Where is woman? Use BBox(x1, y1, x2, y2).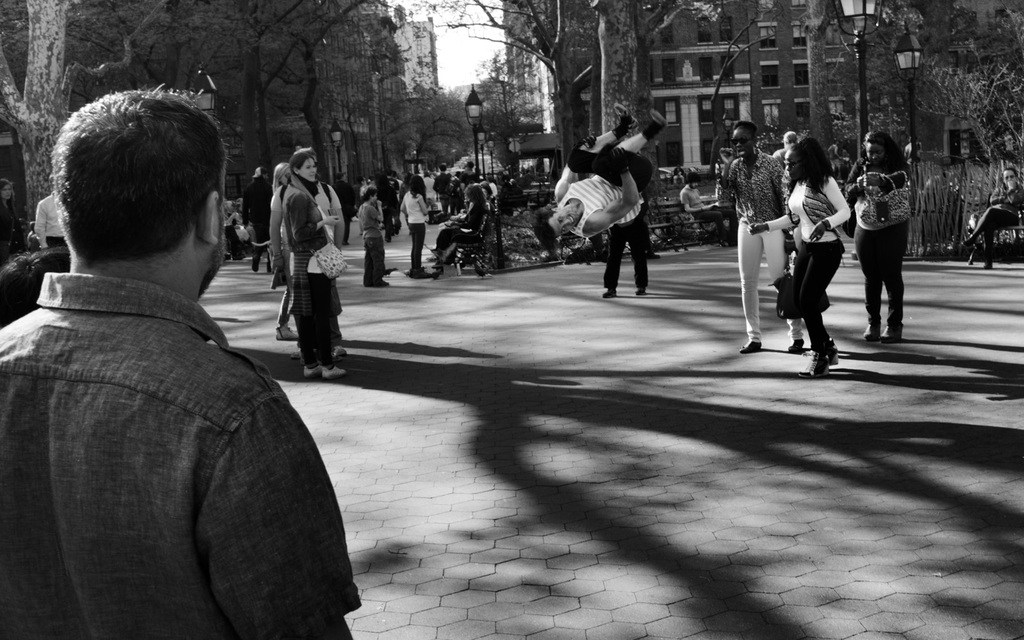
BBox(429, 183, 487, 260).
